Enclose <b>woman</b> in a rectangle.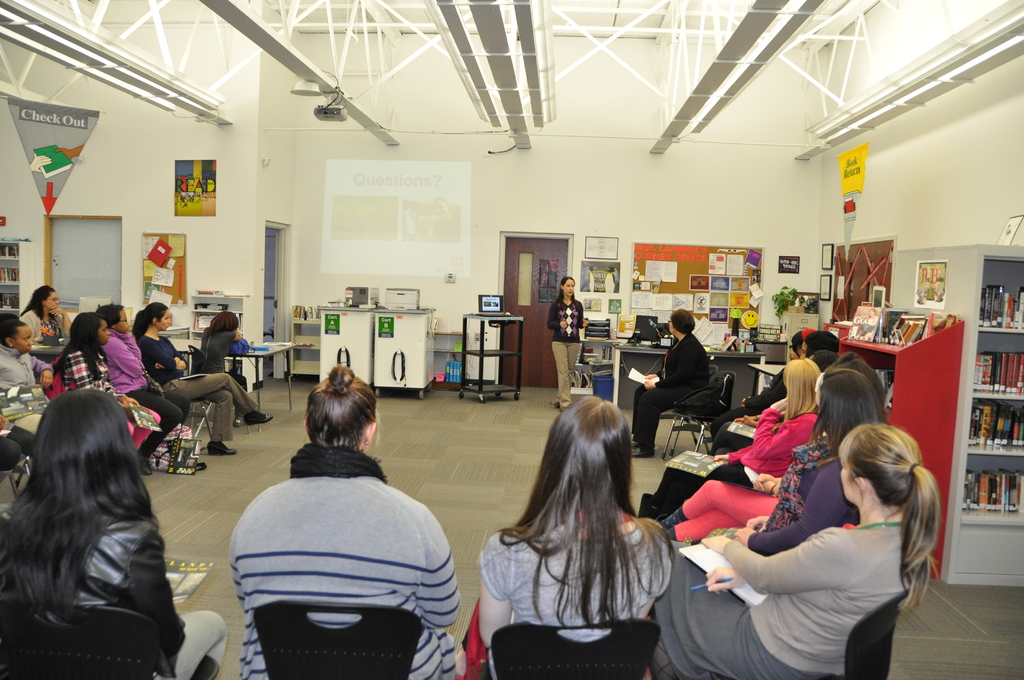
(702, 368, 884, 556).
